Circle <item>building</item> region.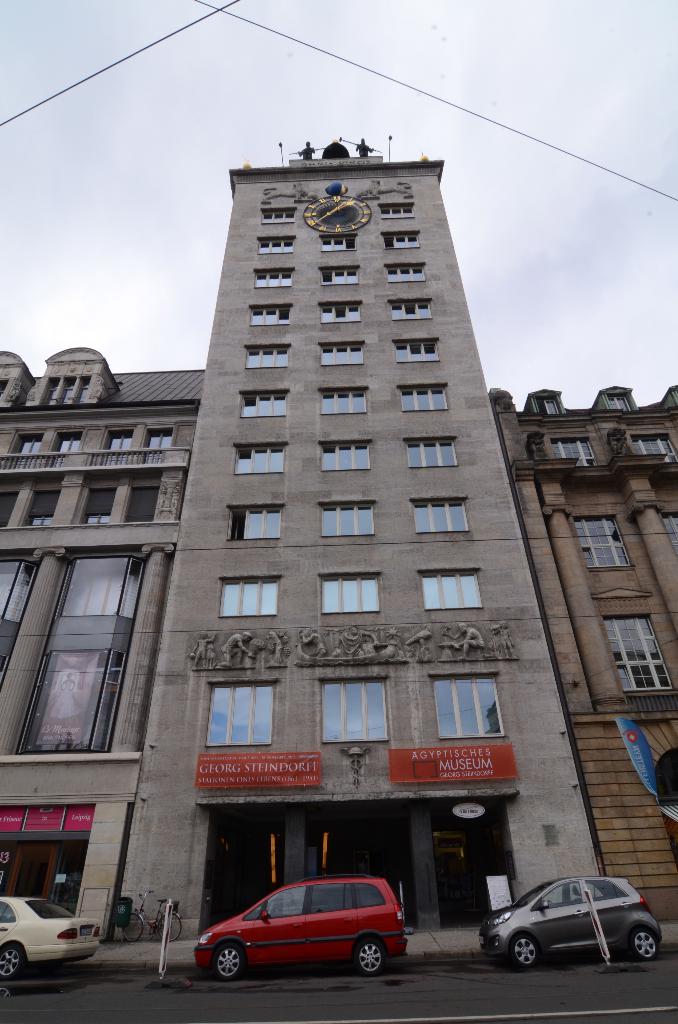
Region: 0/346/208/941.
